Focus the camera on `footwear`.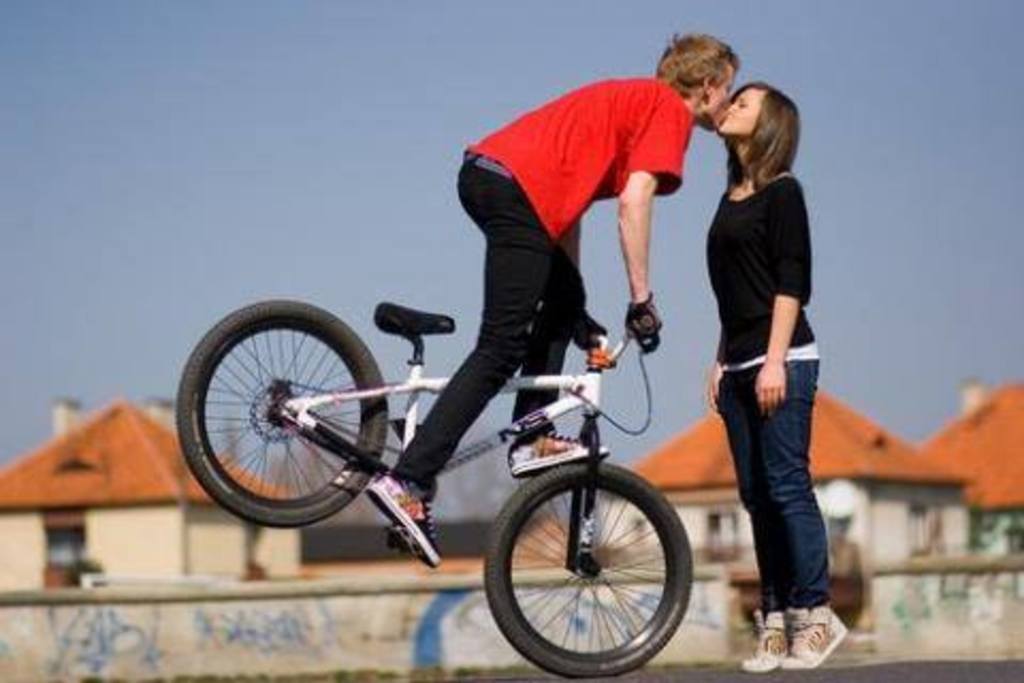
Focus region: {"left": 365, "top": 470, "right": 444, "bottom": 568}.
